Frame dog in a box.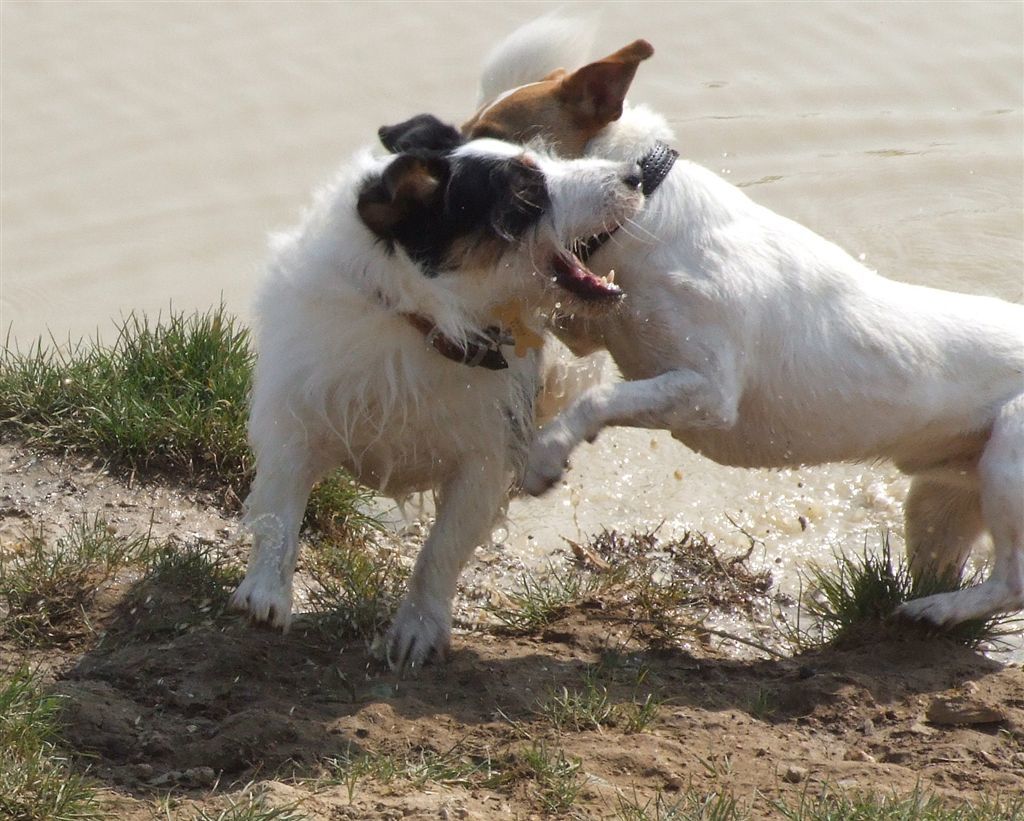
(x1=236, y1=6, x2=668, y2=677).
